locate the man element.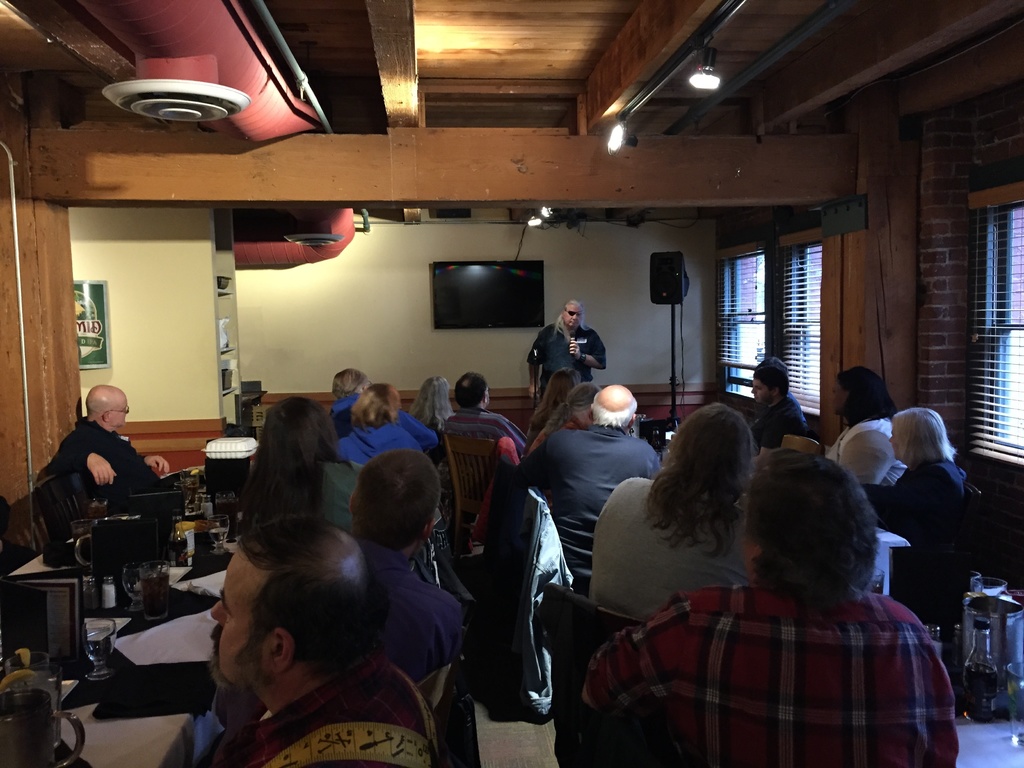
Element bbox: {"left": 578, "top": 442, "right": 962, "bottom": 767}.
